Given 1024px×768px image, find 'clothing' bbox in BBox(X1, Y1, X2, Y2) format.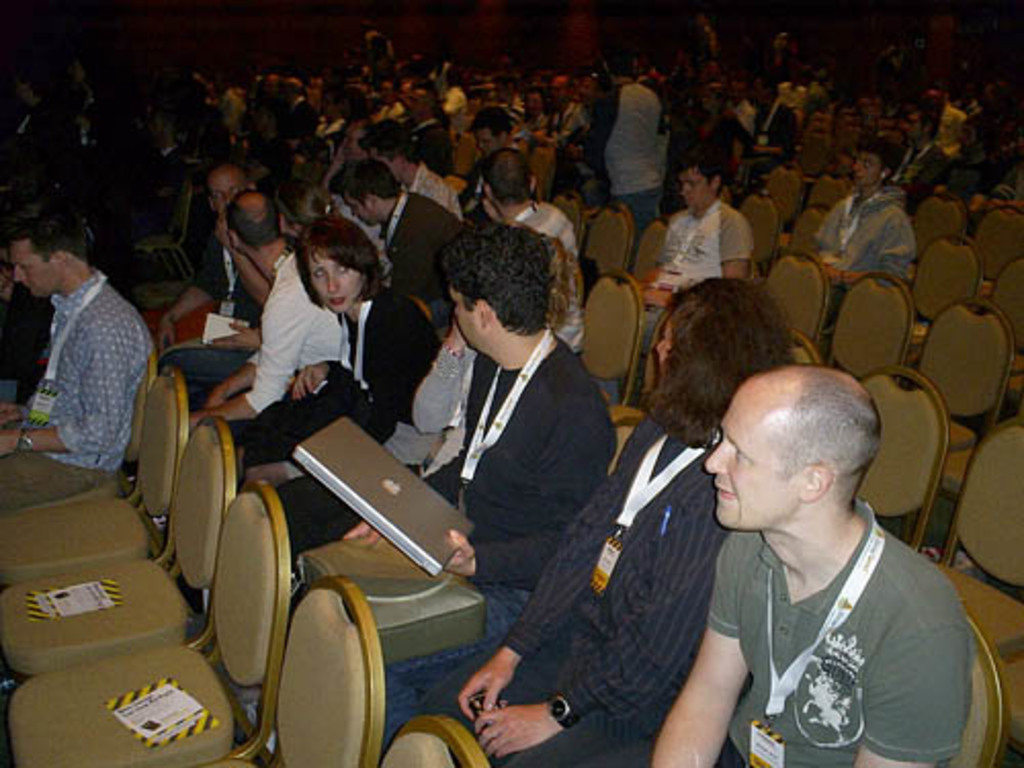
BBox(225, 291, 428, 459).
